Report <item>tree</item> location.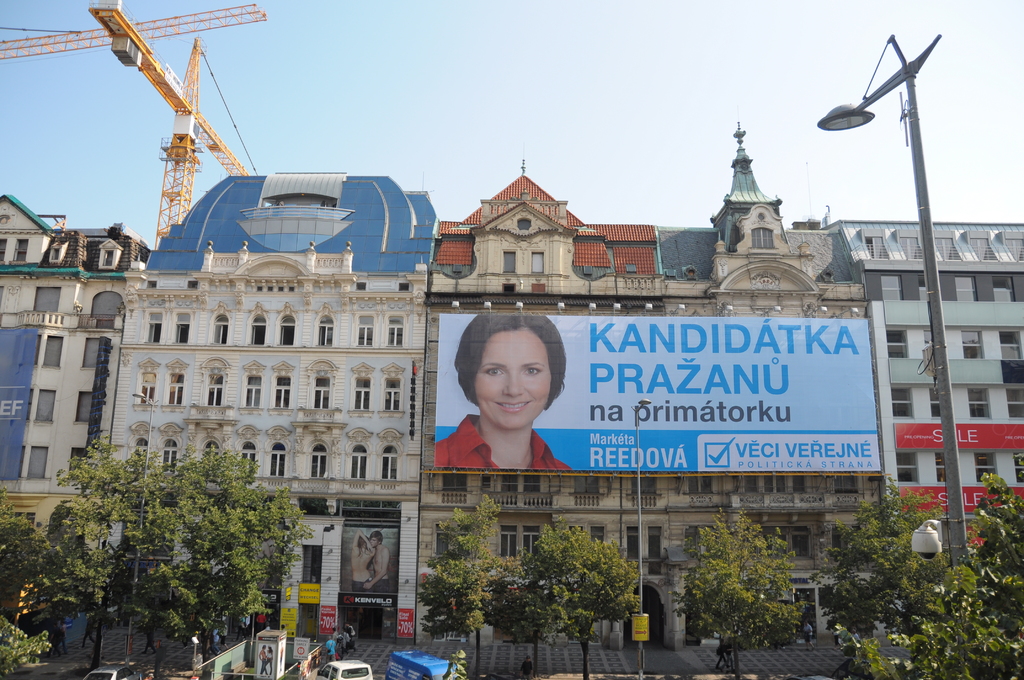
Report: box=[0, 613, 54, 674].
